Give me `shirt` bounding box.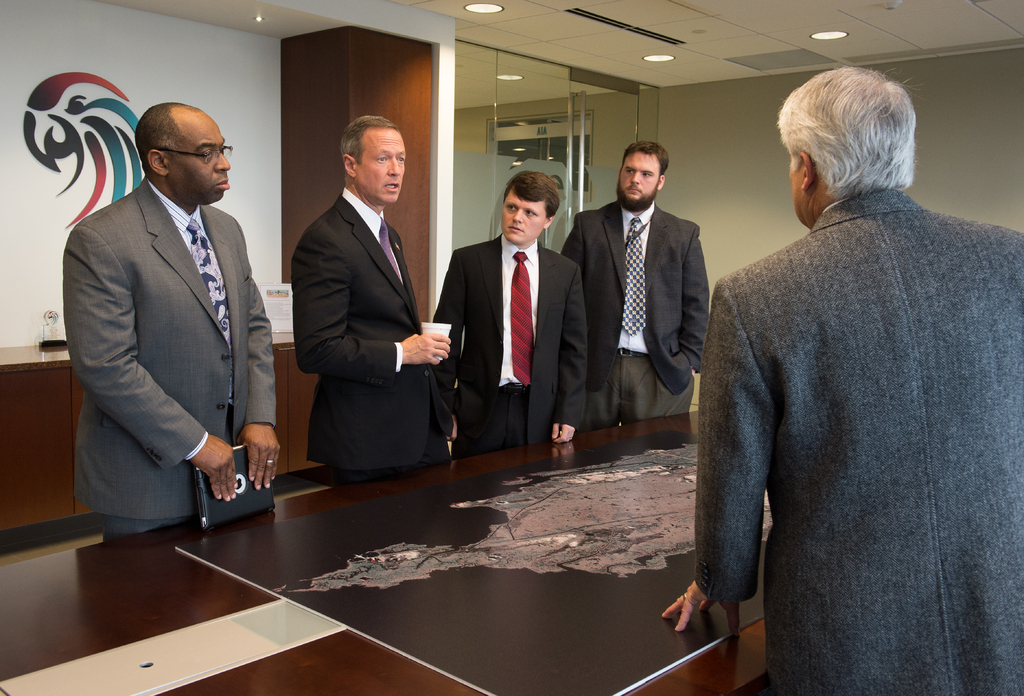
bbox(618, 202, 657, 355).
